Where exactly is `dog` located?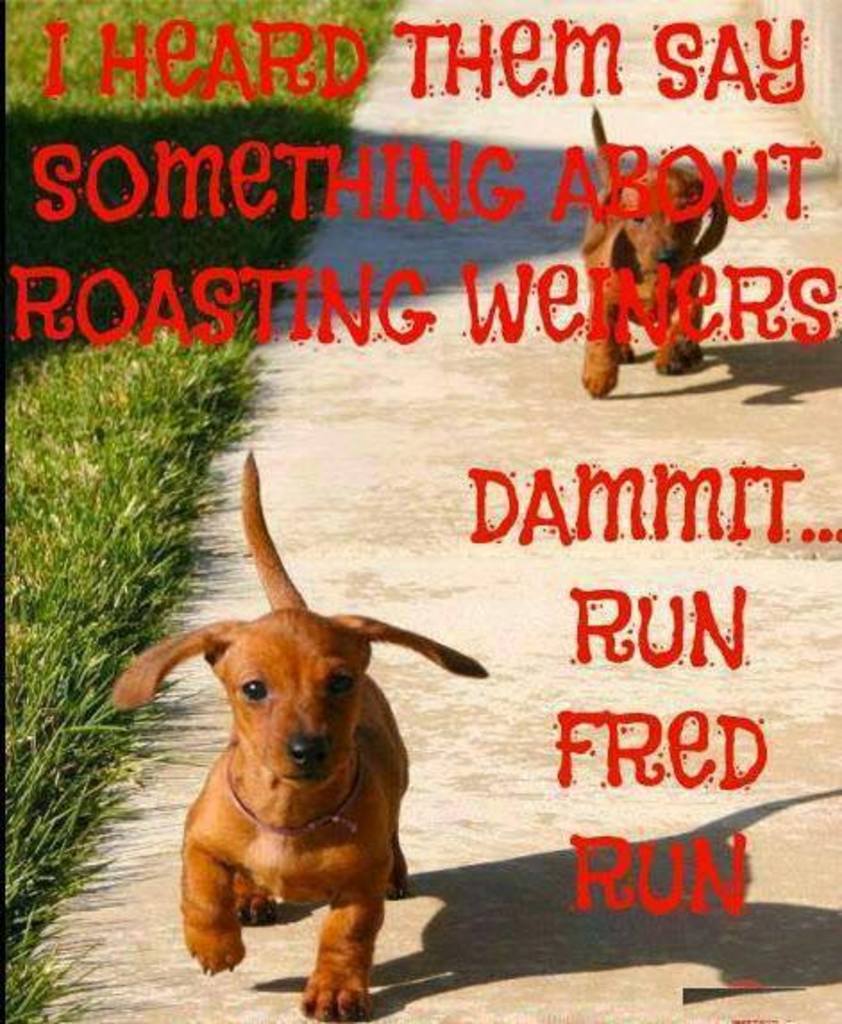
Its bounding box is bbox(114, 445, 486, 1022).
